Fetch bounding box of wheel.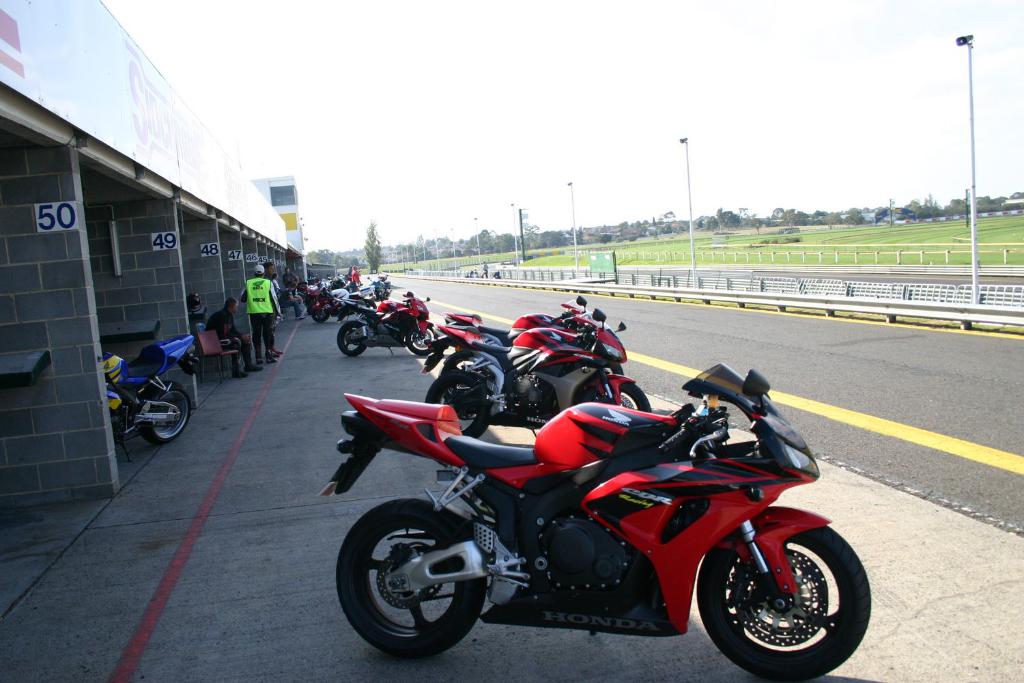
Bbox: {"x1": 141, "y1": 382, "x2": 191, "y2": 445}.
